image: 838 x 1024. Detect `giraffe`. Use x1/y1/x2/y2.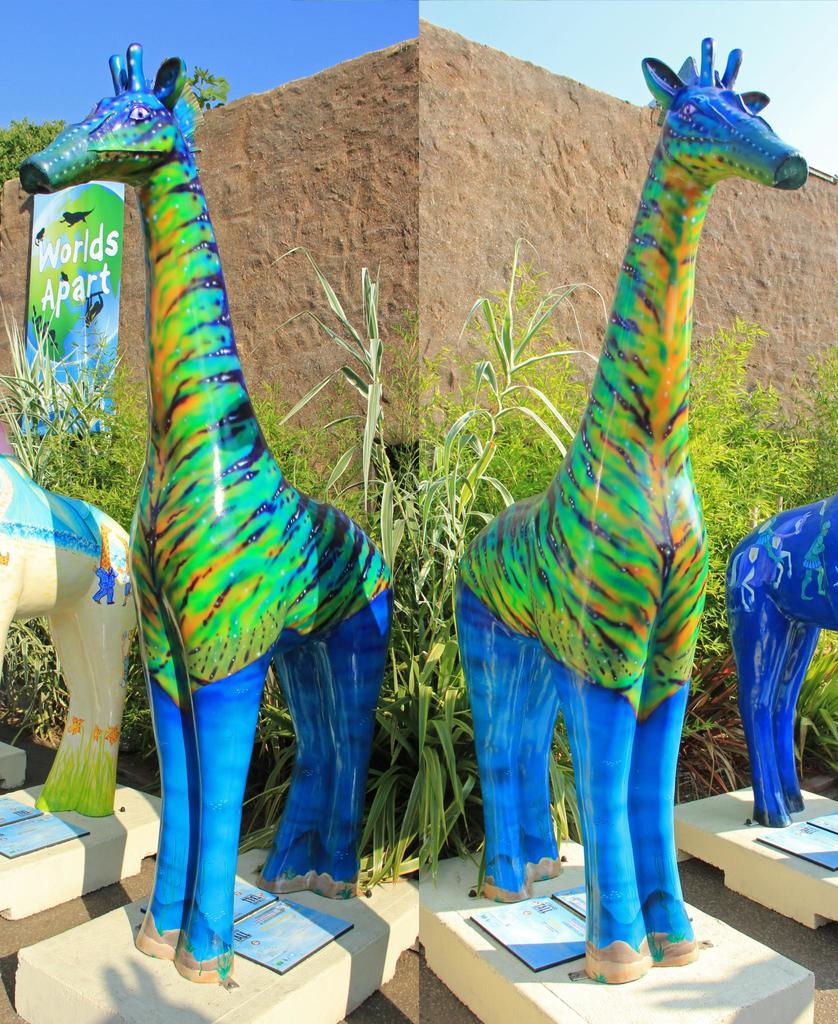
18/43/391/988.
